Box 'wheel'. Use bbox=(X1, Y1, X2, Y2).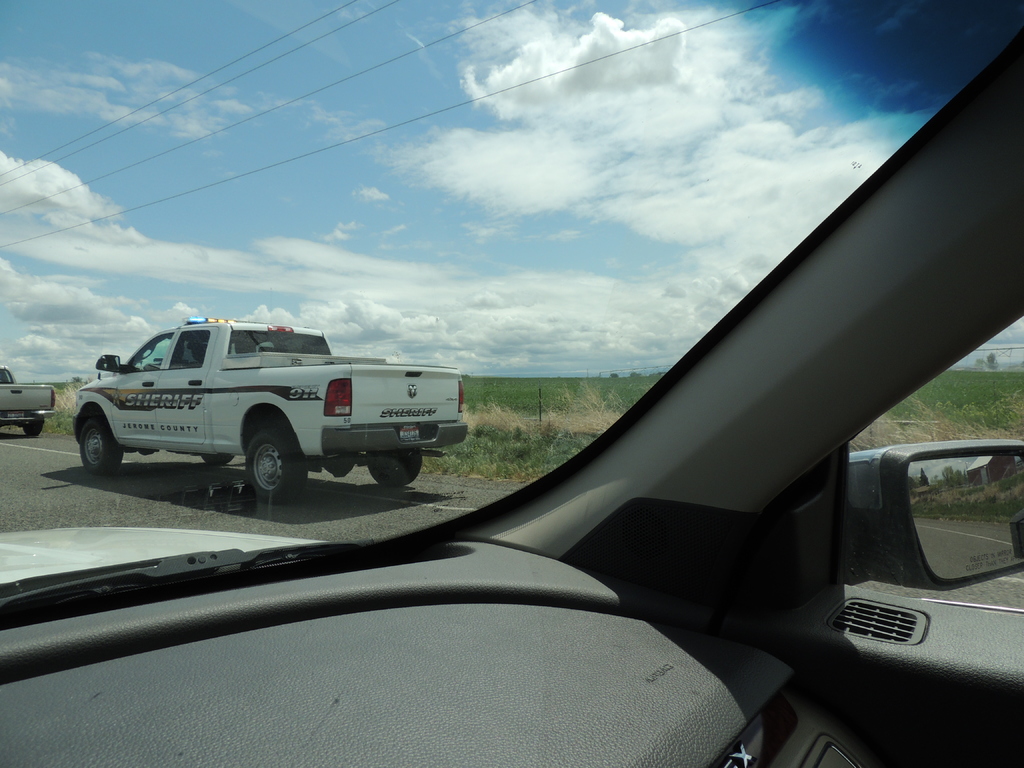
bbox=(367, 445, 424, 490).
